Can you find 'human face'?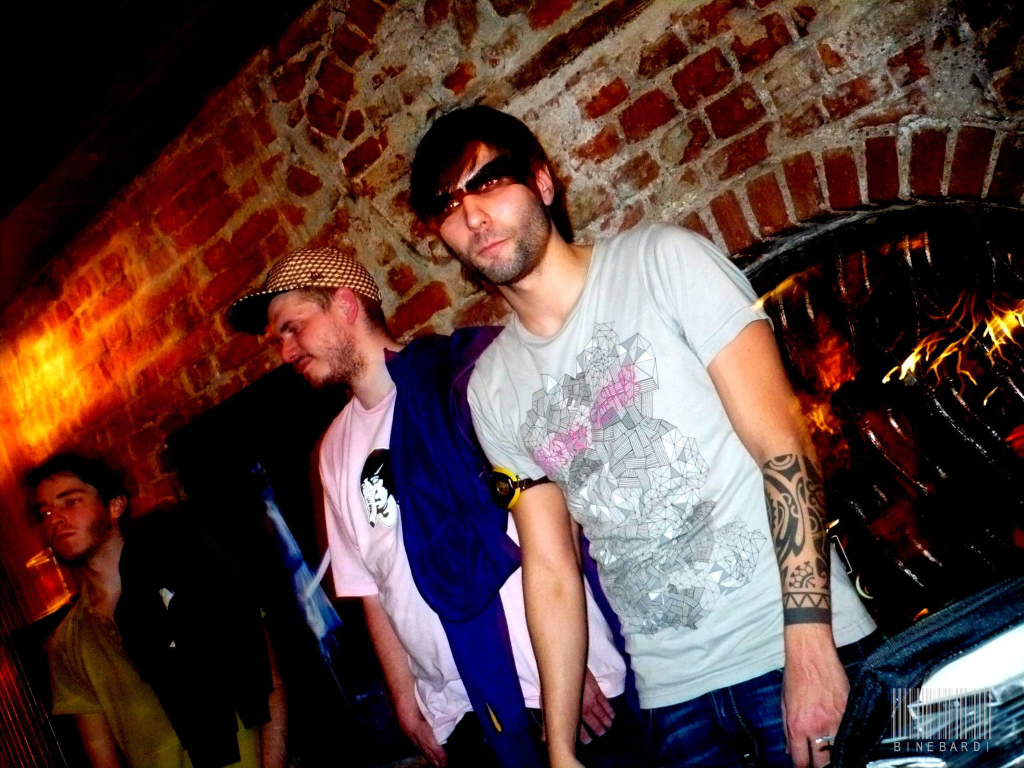
Yes, bounding box: pyautogui.locateOnScreen(439, 144, 542, 287).
